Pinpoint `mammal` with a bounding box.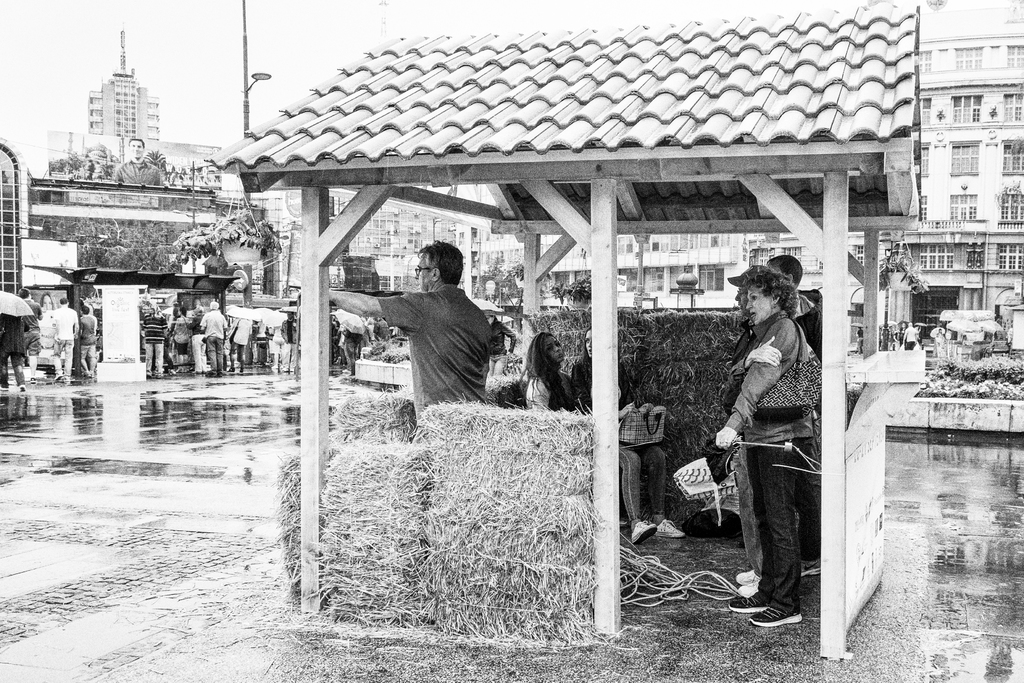
{"x1": 325, "y1": 245, "x2": 488, "y2": 433}.
